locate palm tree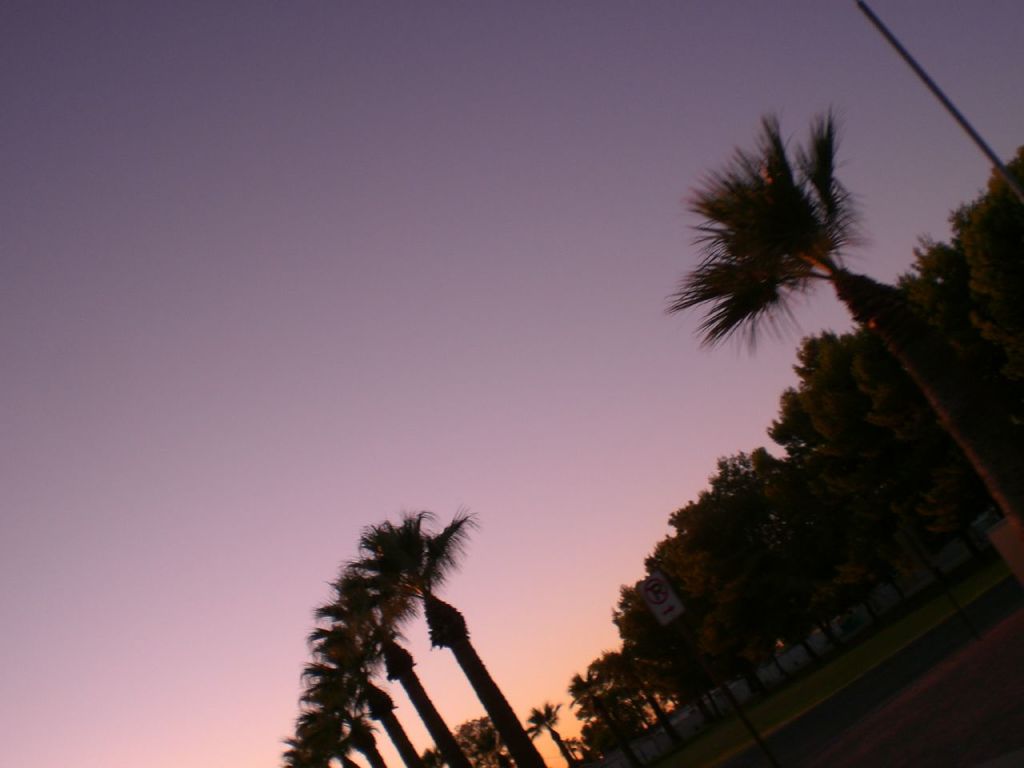
<bbox>522, 702, 579, 767</bbox>
